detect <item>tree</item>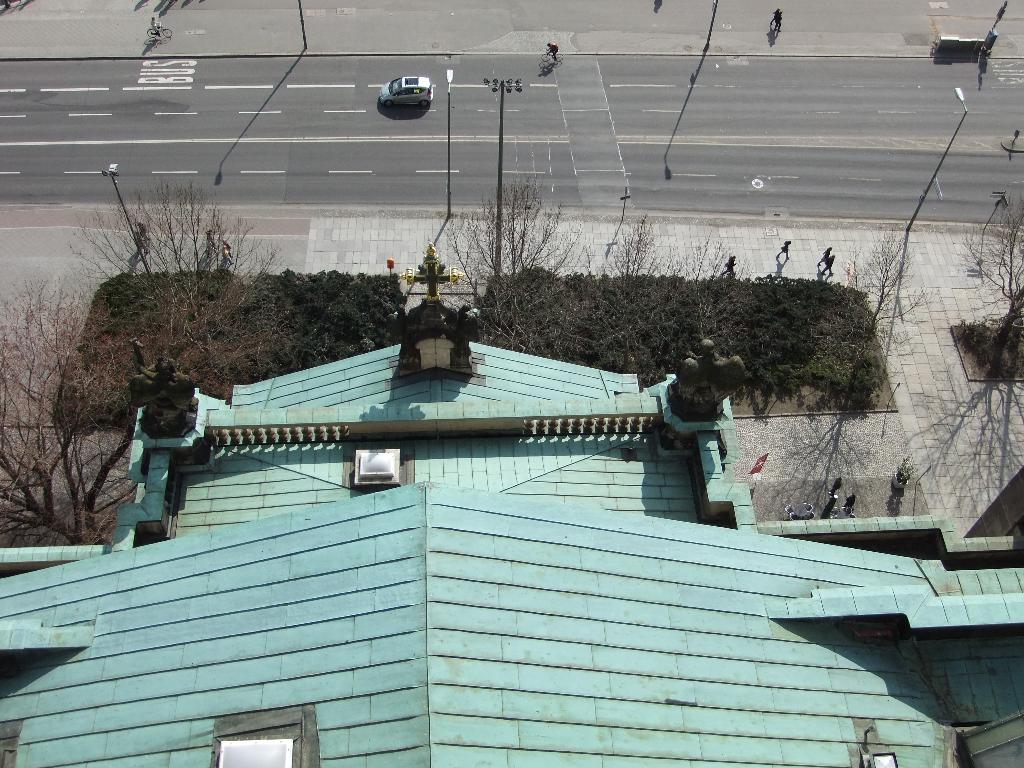
rect(960, 207, 1023, 348)
